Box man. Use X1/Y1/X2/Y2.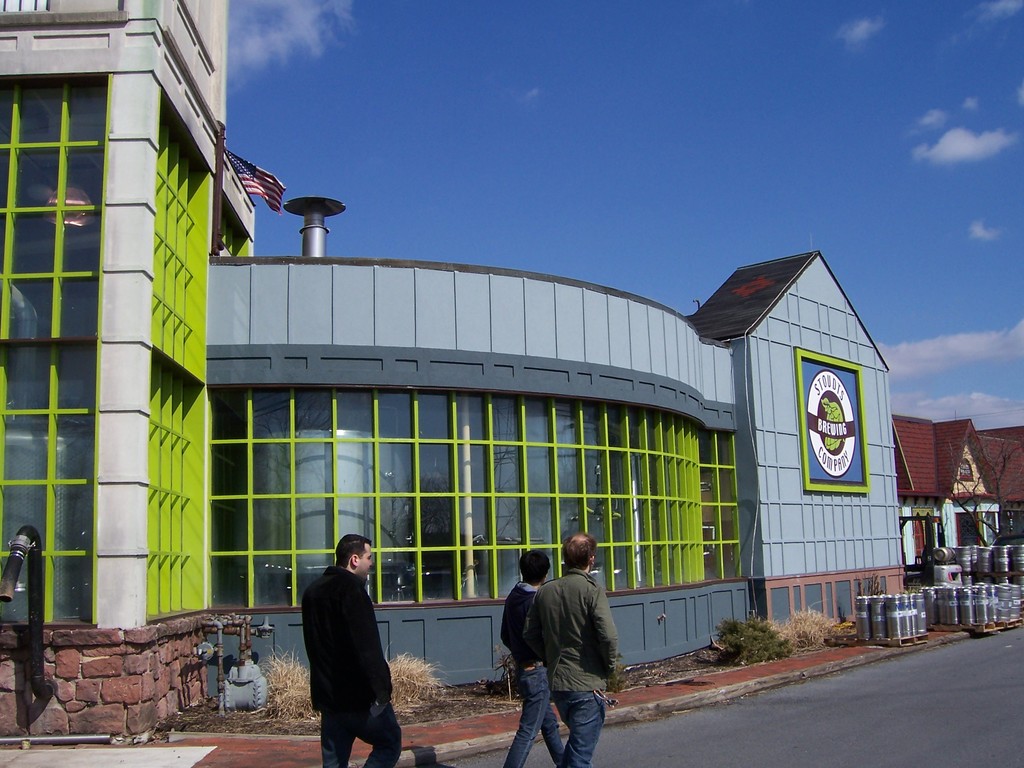
518/533/616/767.
